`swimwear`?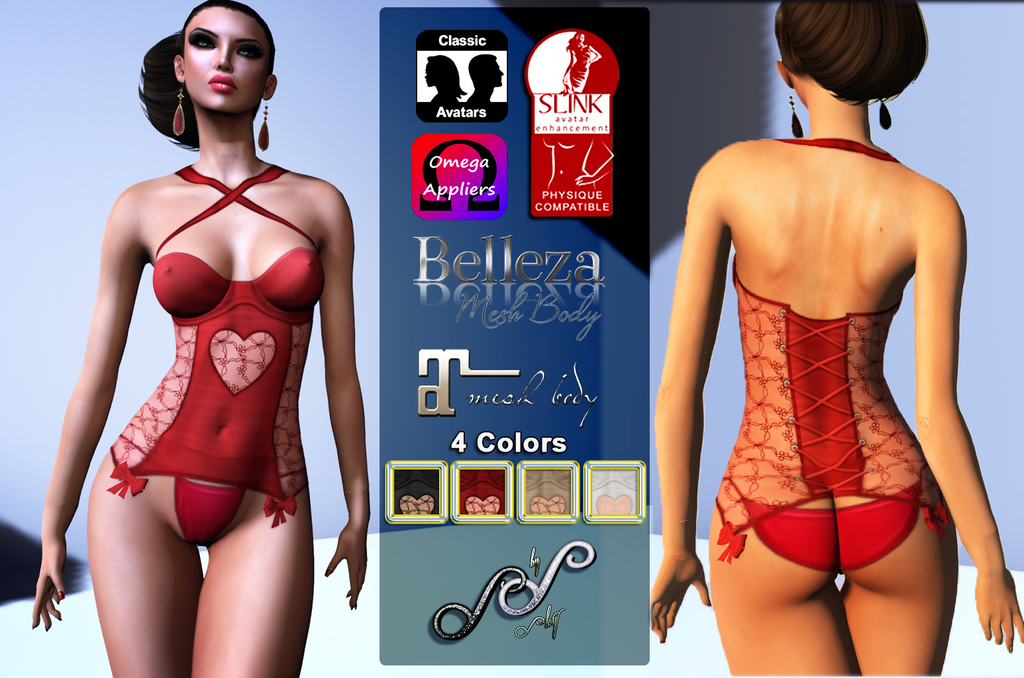
(x1=725, y1=451, x2=931, y2=577)
